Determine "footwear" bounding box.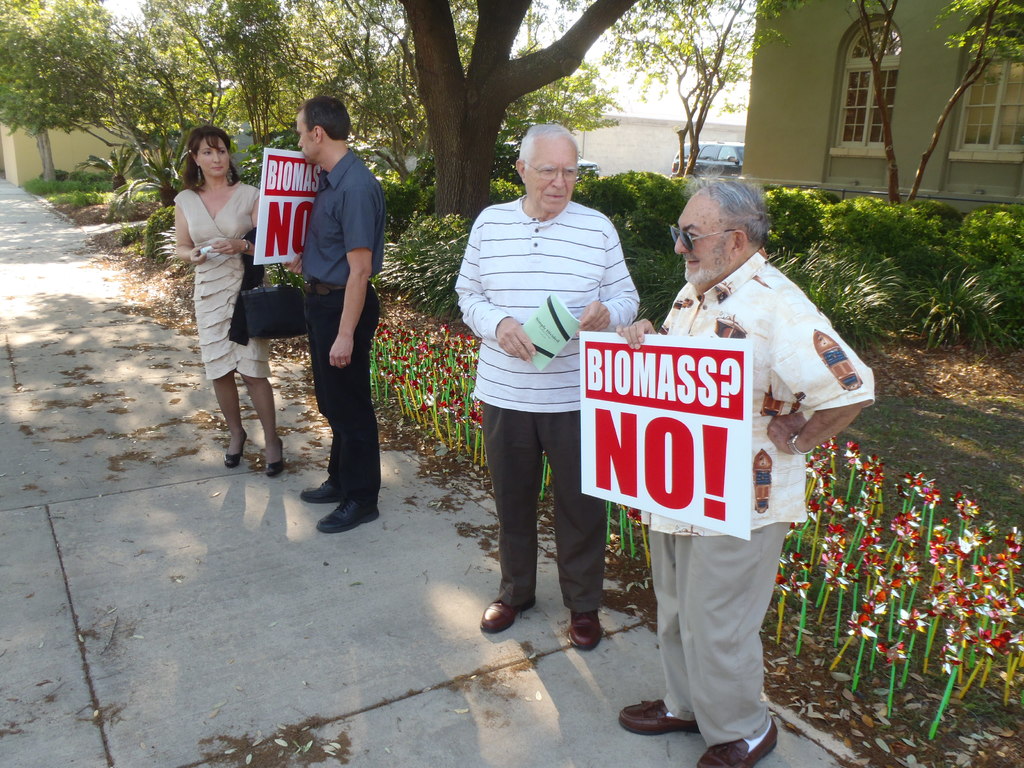
Determined: locate(294, 479, 346, 498).
